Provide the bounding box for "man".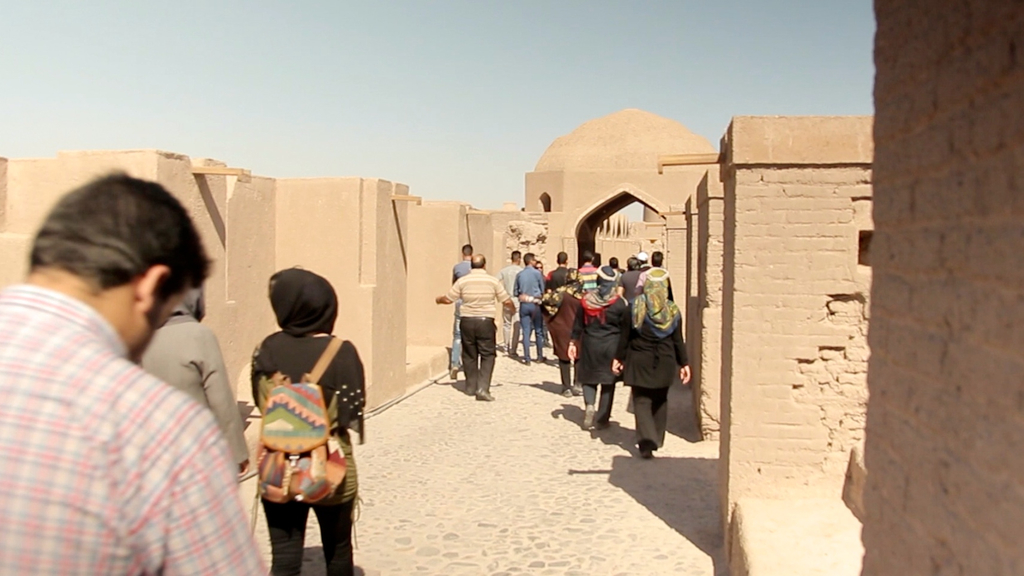
bbox=[3, 165, 261, 563].
